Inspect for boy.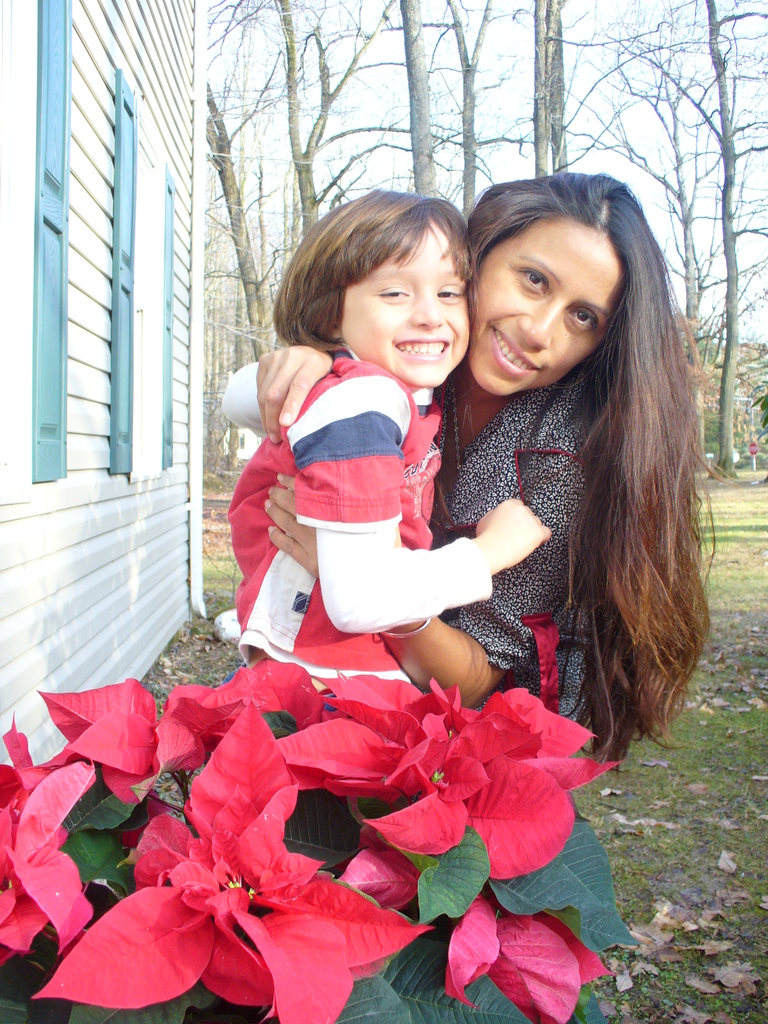
Inspection: left=207, top=191, right=565, bottom=722.
